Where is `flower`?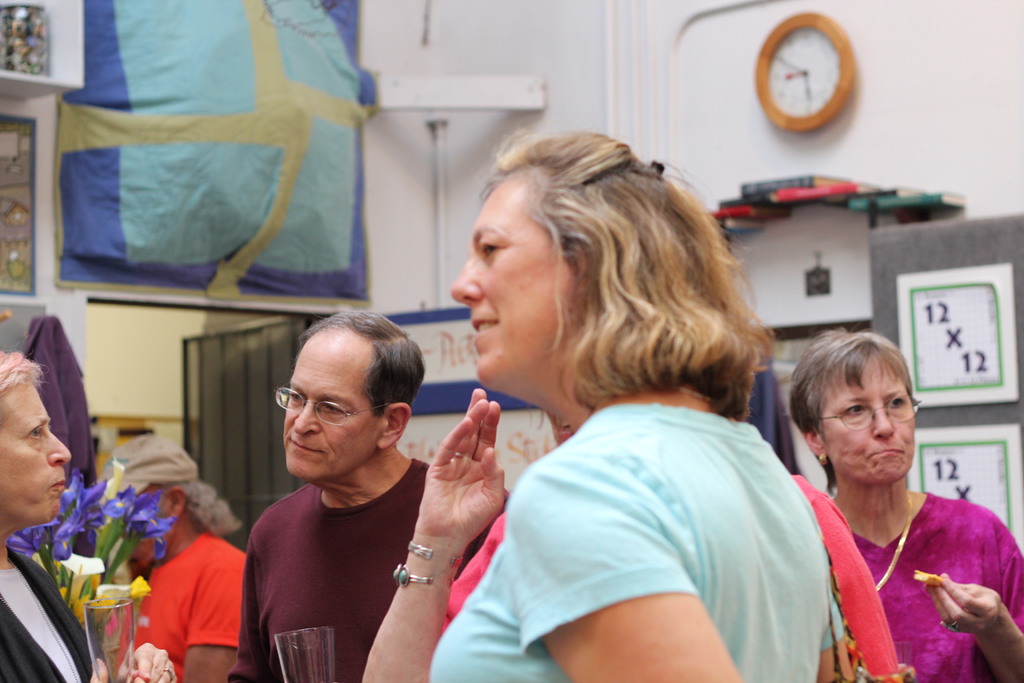
{"x1": 52, "y1": 560, "x2": 111, "y2": 628}.
